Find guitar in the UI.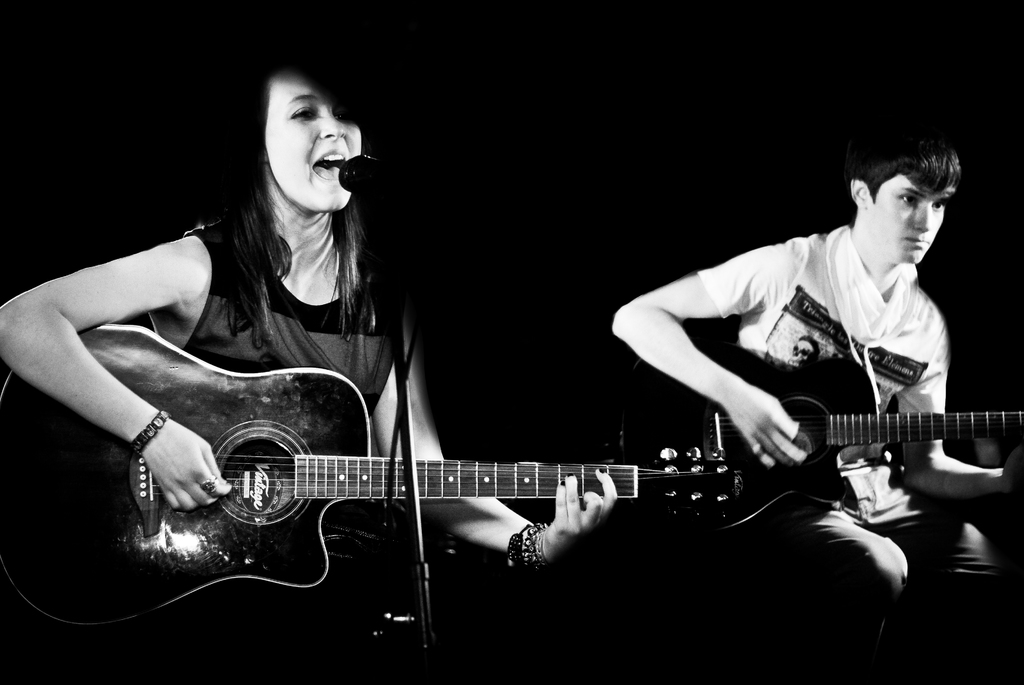
UI element at pyautogui.locateOnScreen(0, 301, 741, 653).
